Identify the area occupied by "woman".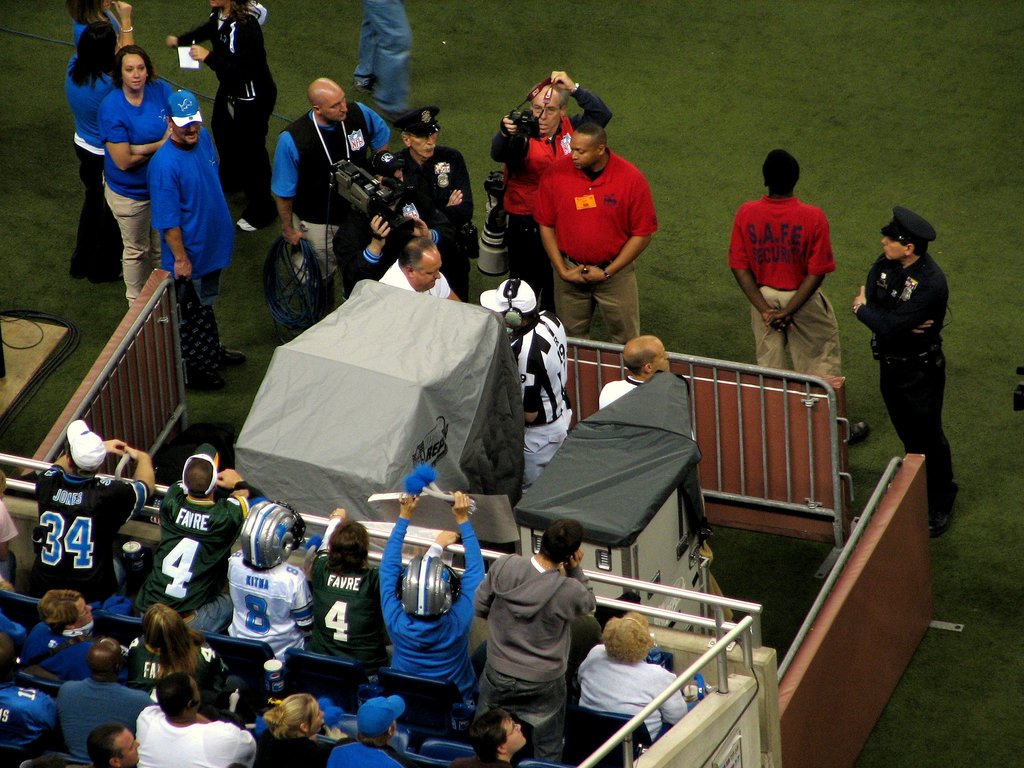
Area: 102 44 172 313.
